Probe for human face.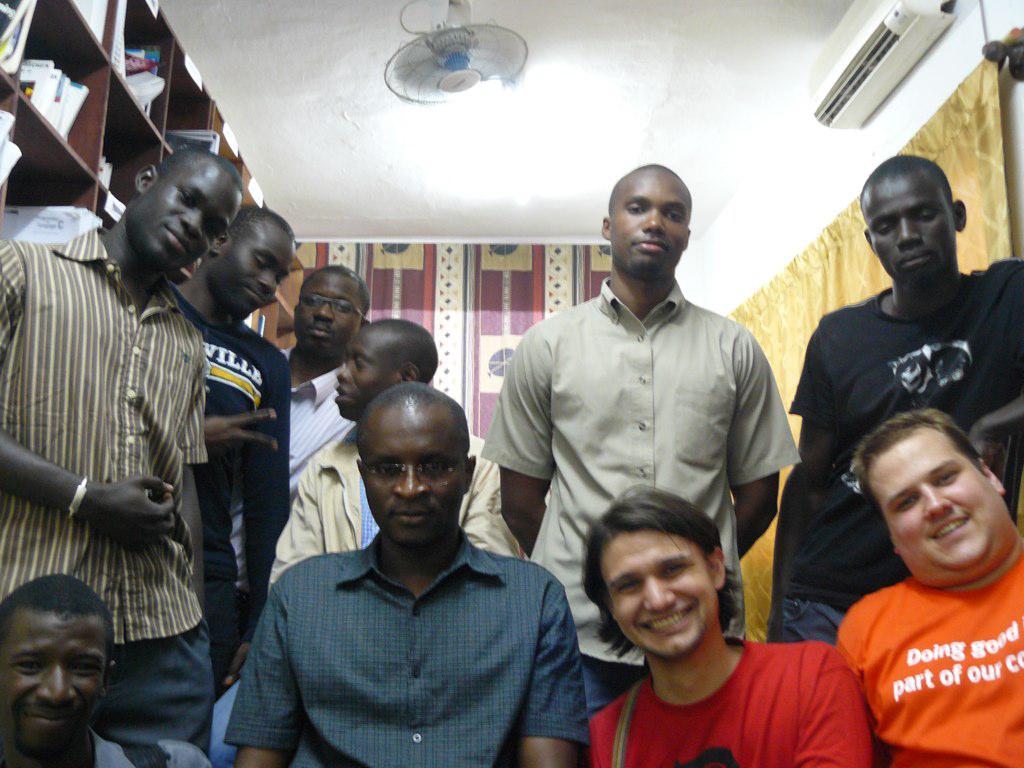
Probe result: 598/529/721/656.
